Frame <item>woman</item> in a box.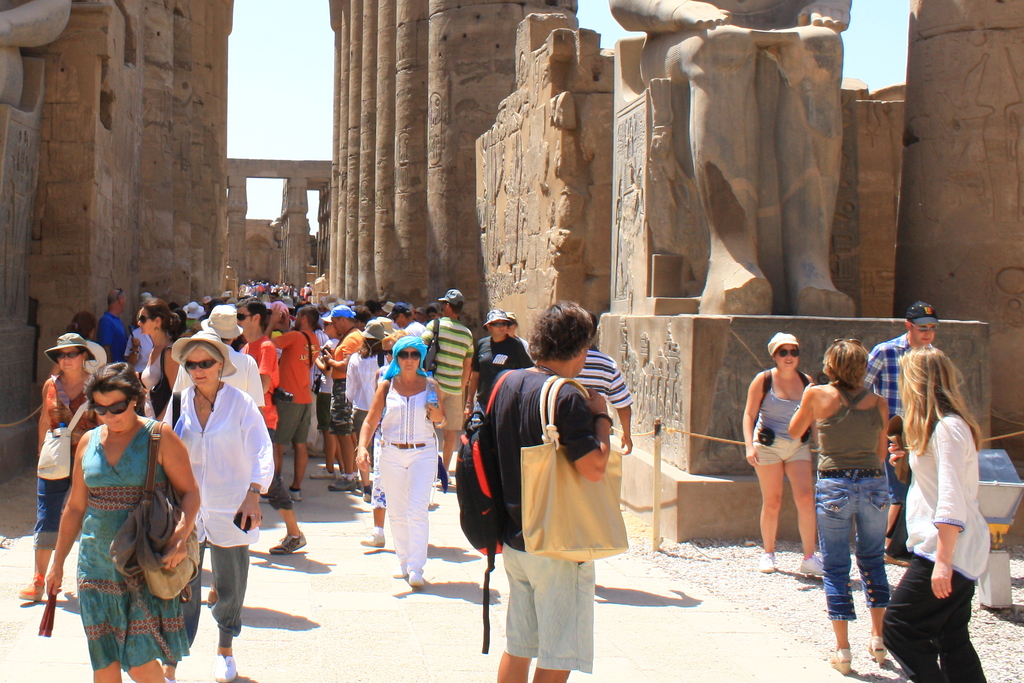
detection(134, 296, 184, 424).
